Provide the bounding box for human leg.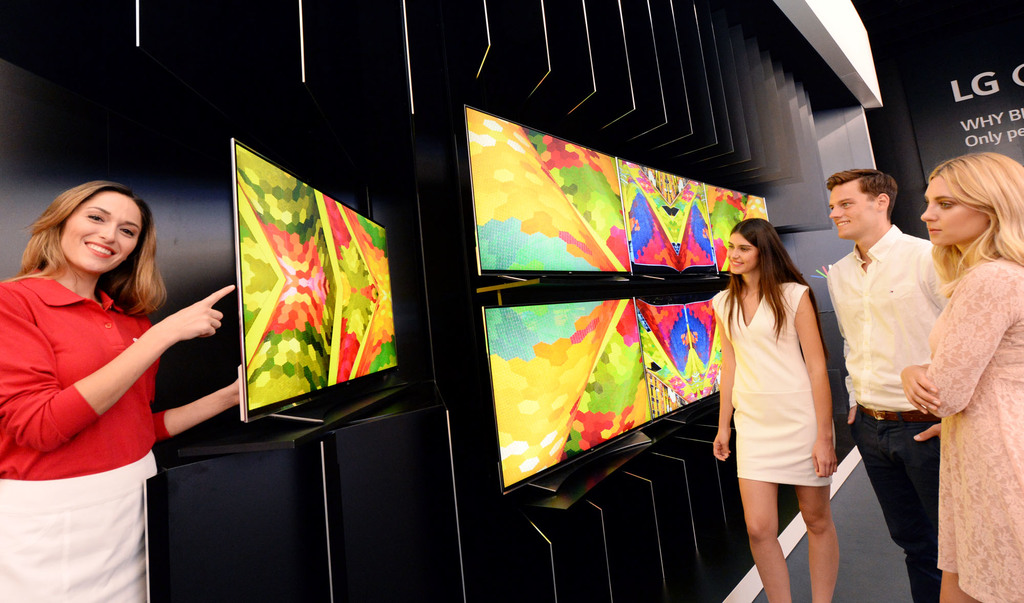
detection(936, 464, 993, 602).
